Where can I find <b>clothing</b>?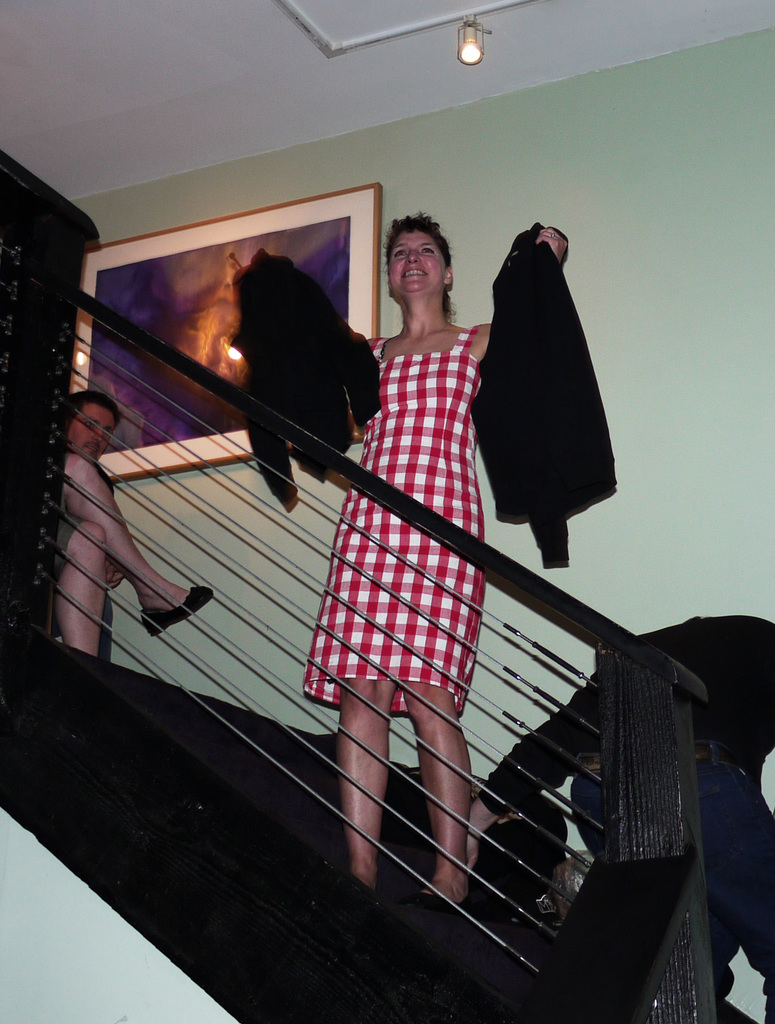
You can find it at rect(471, 216, 624, 566).
